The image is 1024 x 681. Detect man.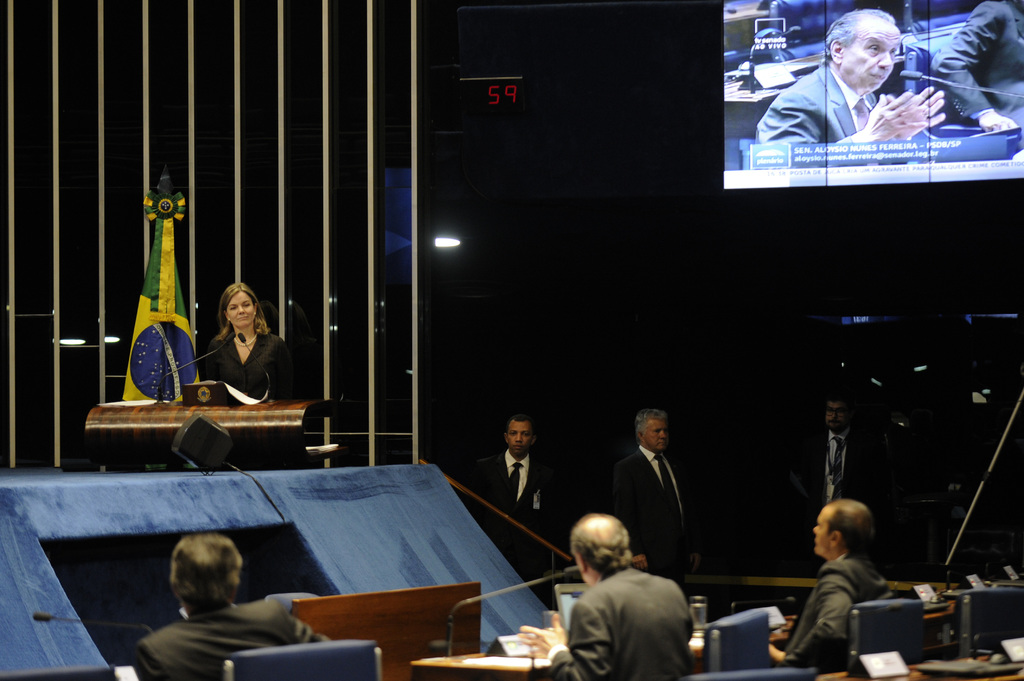
Detection: (797, 390, 887, 519).
